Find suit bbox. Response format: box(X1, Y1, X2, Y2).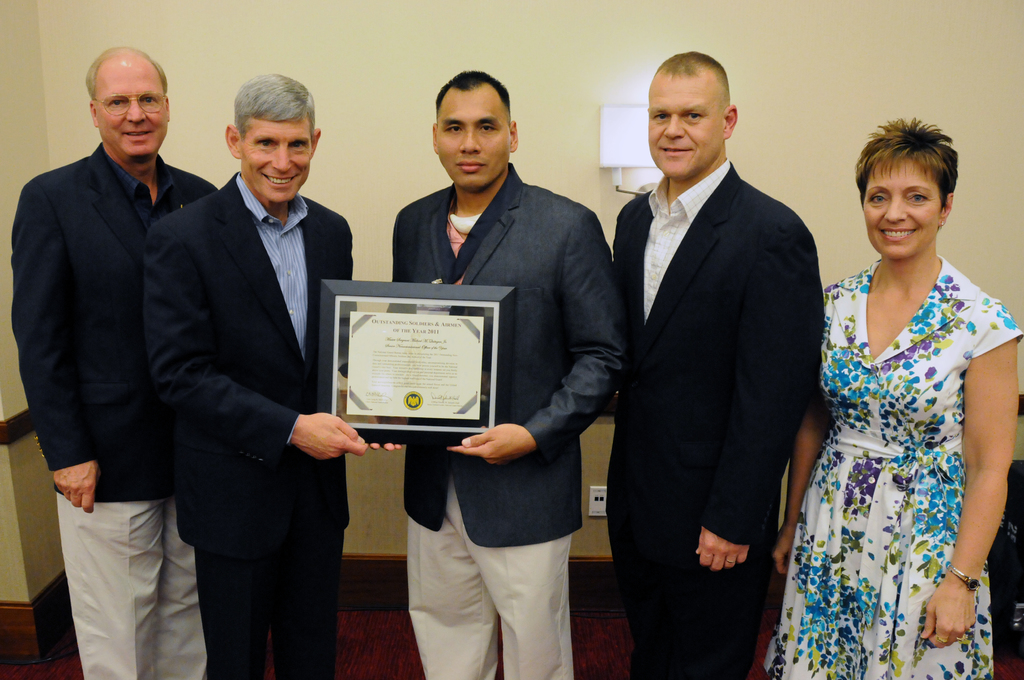
box(10, 142, 221, 679).
